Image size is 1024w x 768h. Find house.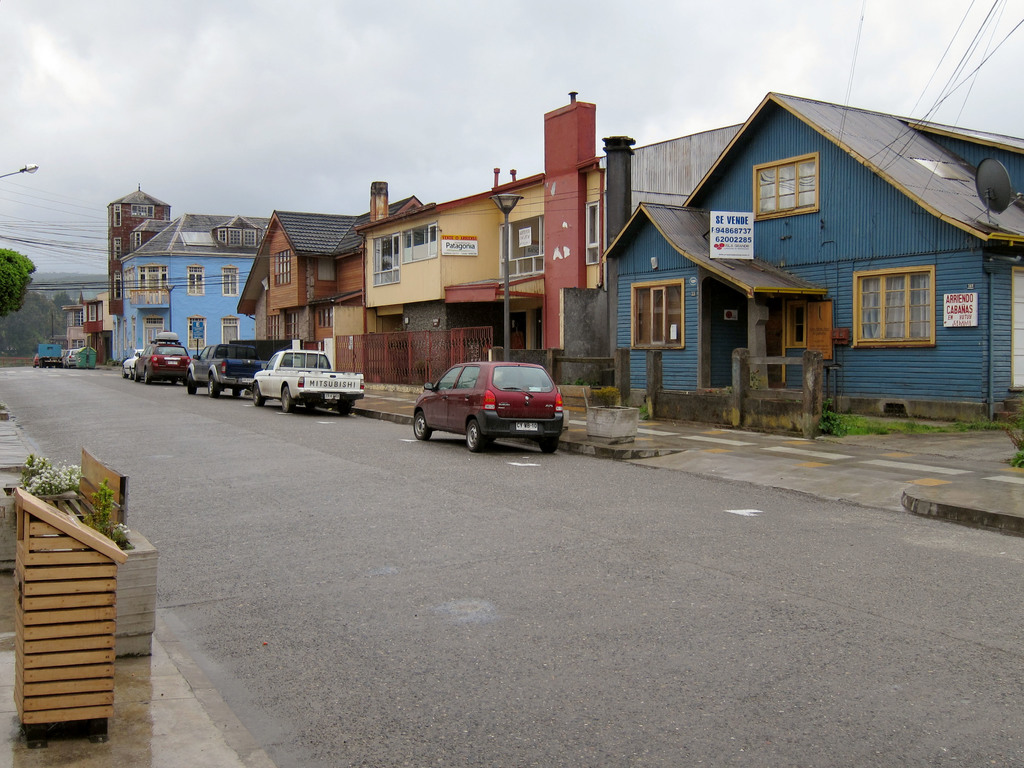
[left=232, top=204, right=425, bottom=366].
